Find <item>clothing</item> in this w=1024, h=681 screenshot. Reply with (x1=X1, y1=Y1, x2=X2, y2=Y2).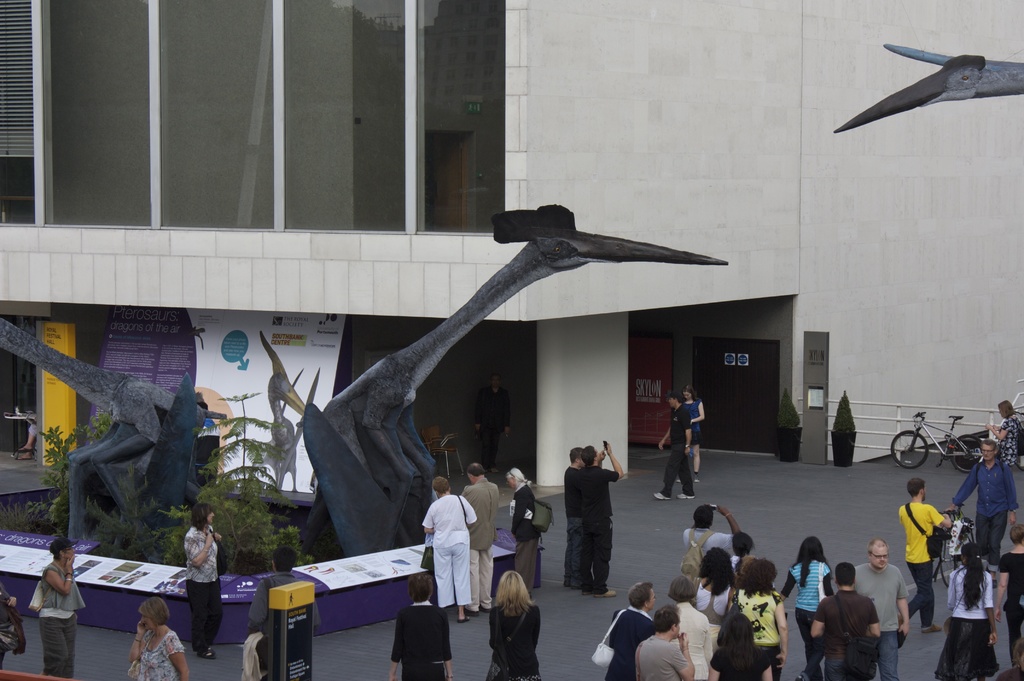
(x1=603, y1=610, x2=654, y2=680).
